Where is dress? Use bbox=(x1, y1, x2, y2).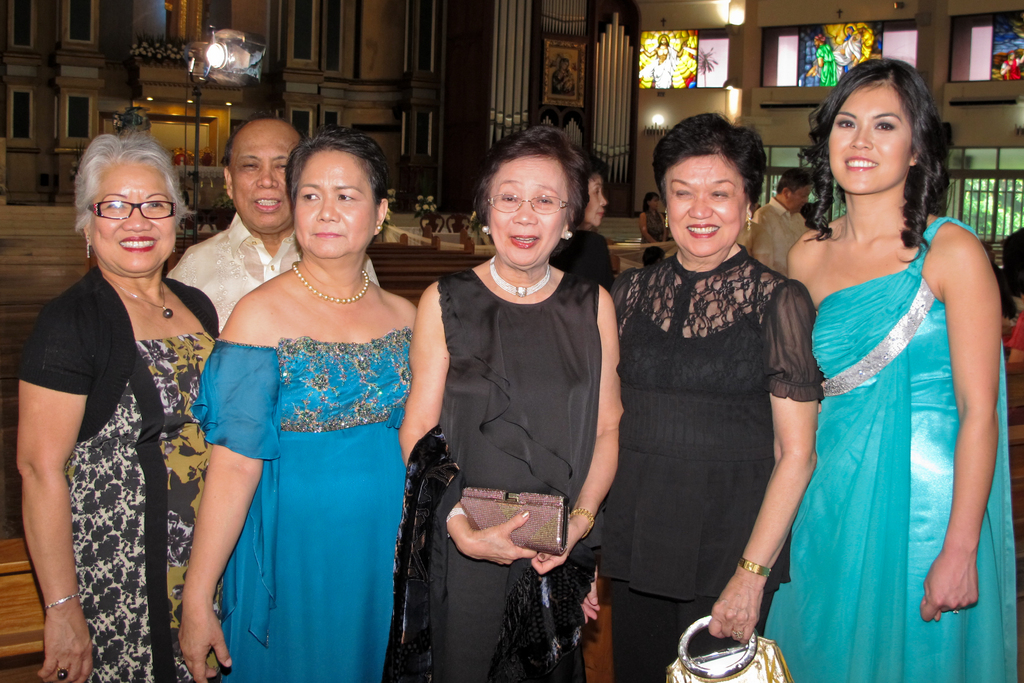
bbox=(60, 329, 224, 682).
